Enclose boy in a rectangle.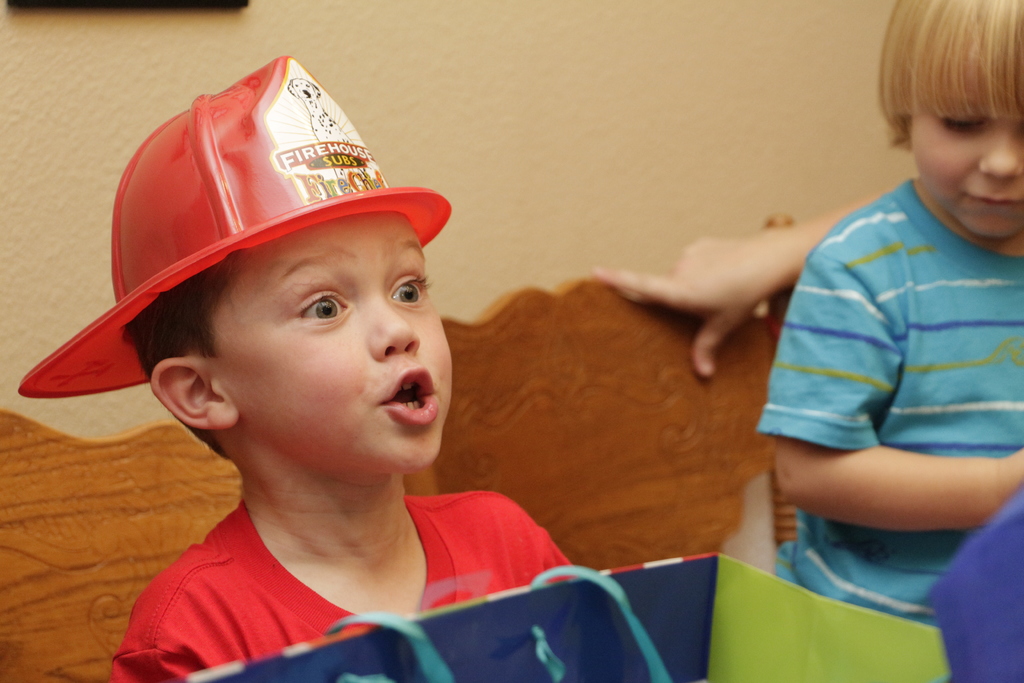
<box>739,3,1019,611</box>.
